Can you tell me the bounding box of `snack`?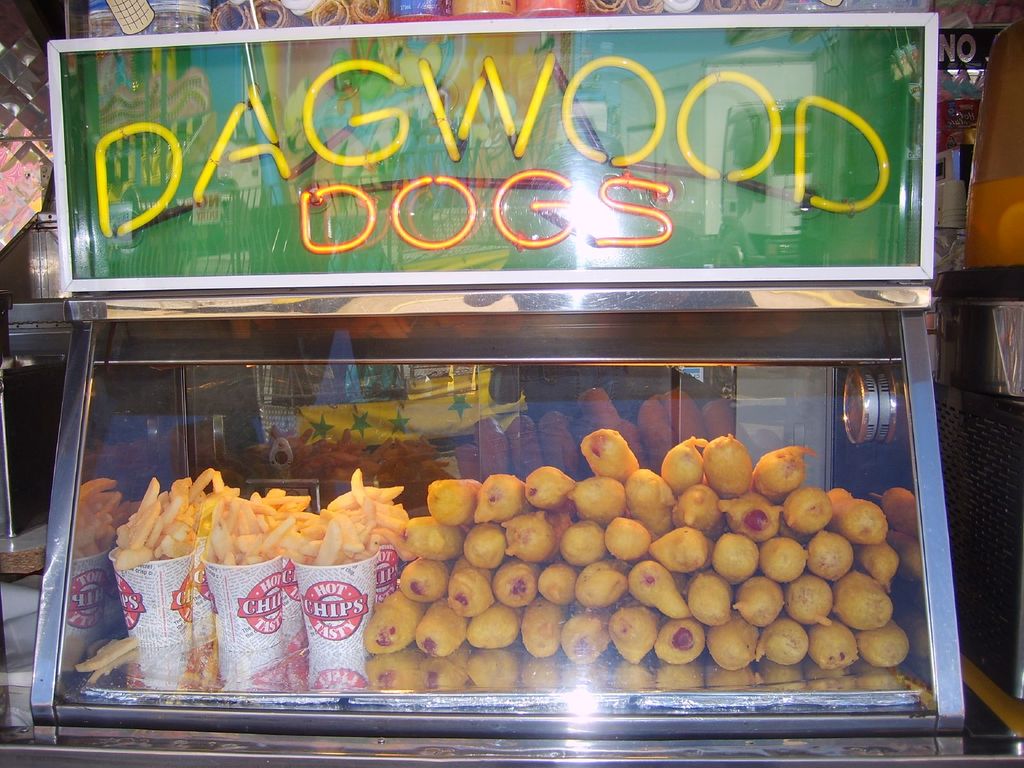
345:0:391:24.
